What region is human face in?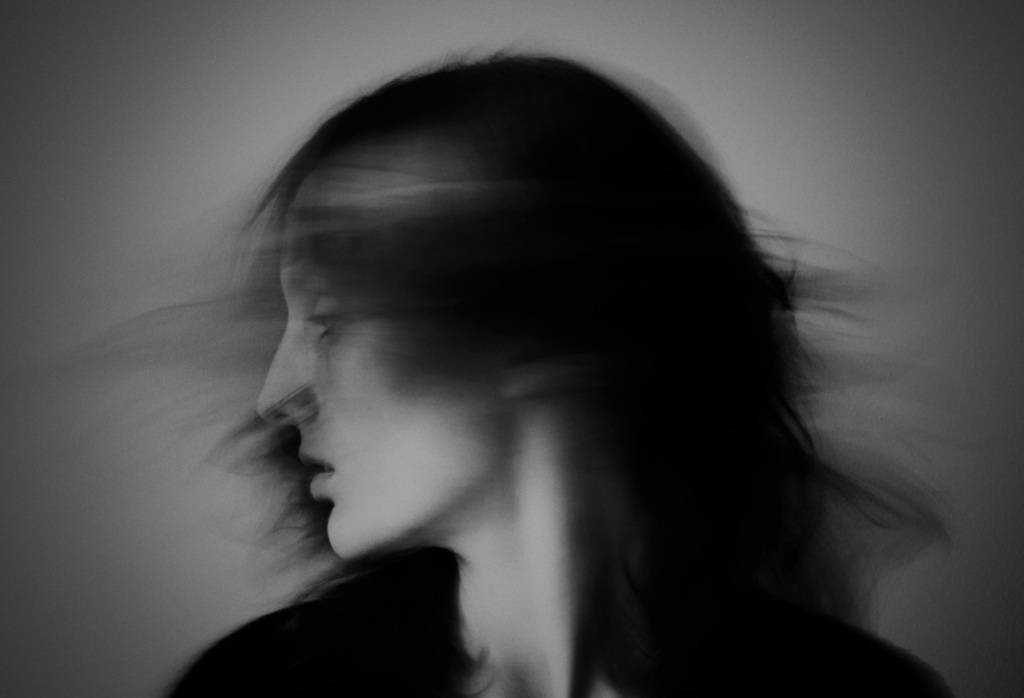
259 221 485 564.
